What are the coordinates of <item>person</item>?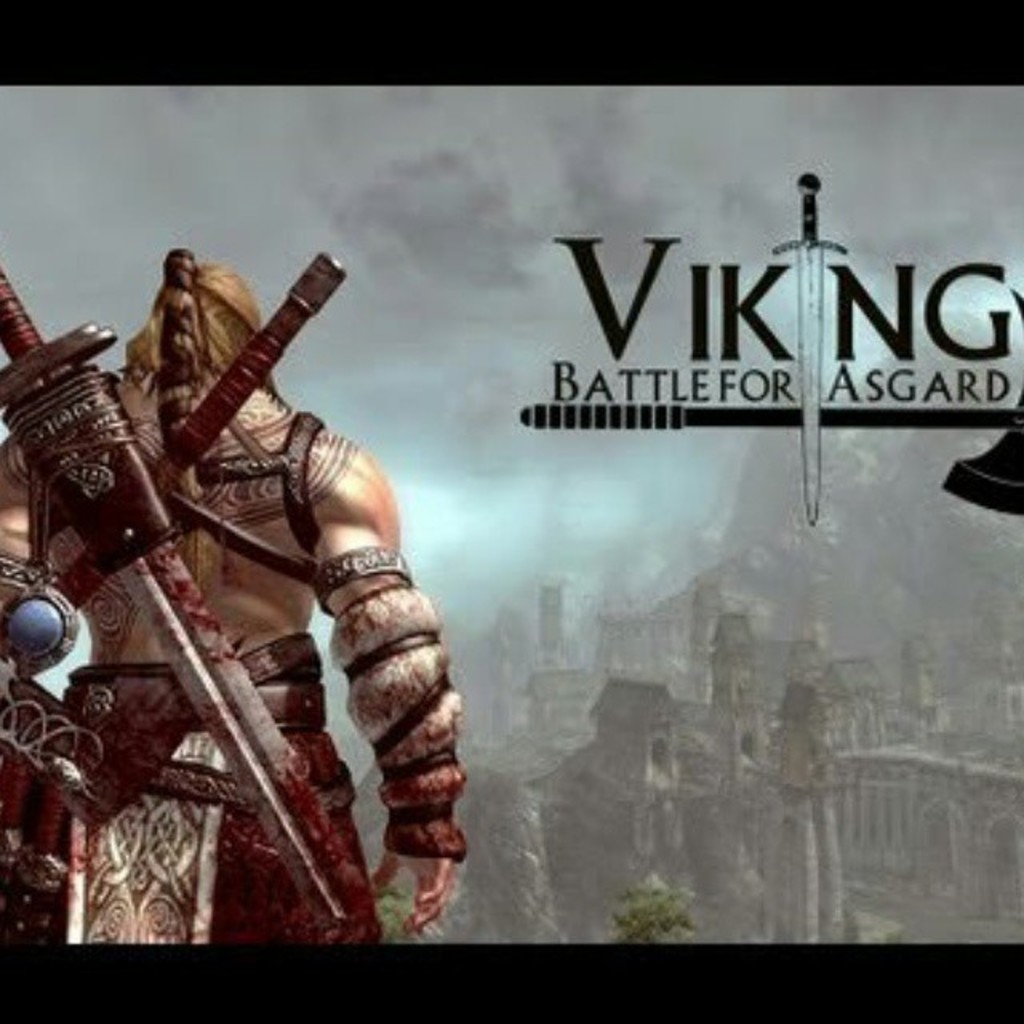
detection(0, 262, 467, 955).
